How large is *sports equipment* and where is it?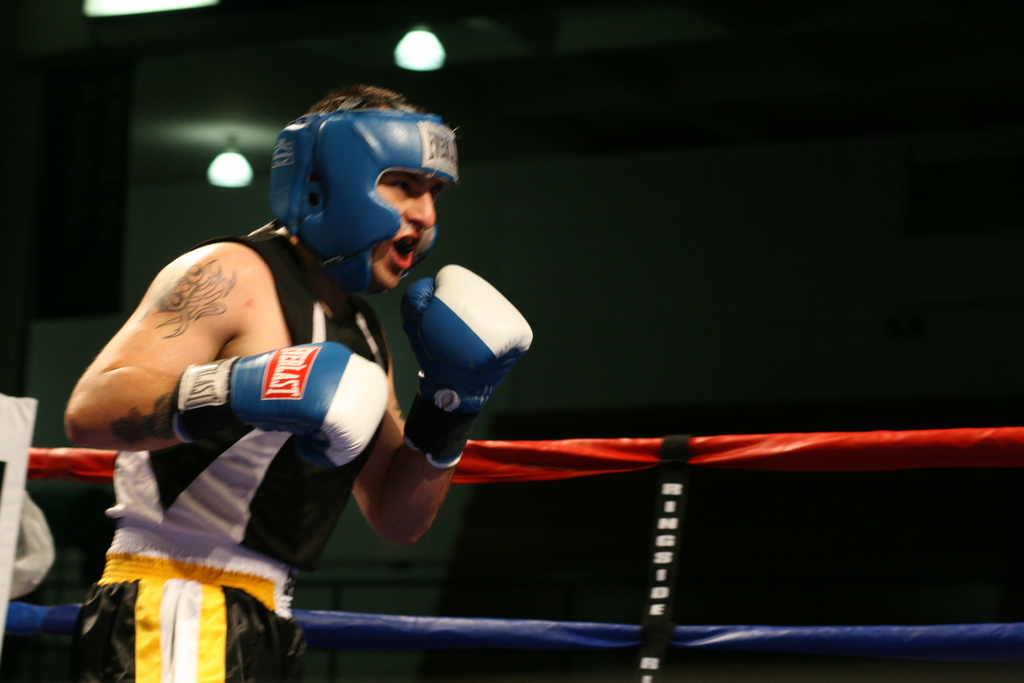
Bounding box: <box>268,94,454,295</box>.
